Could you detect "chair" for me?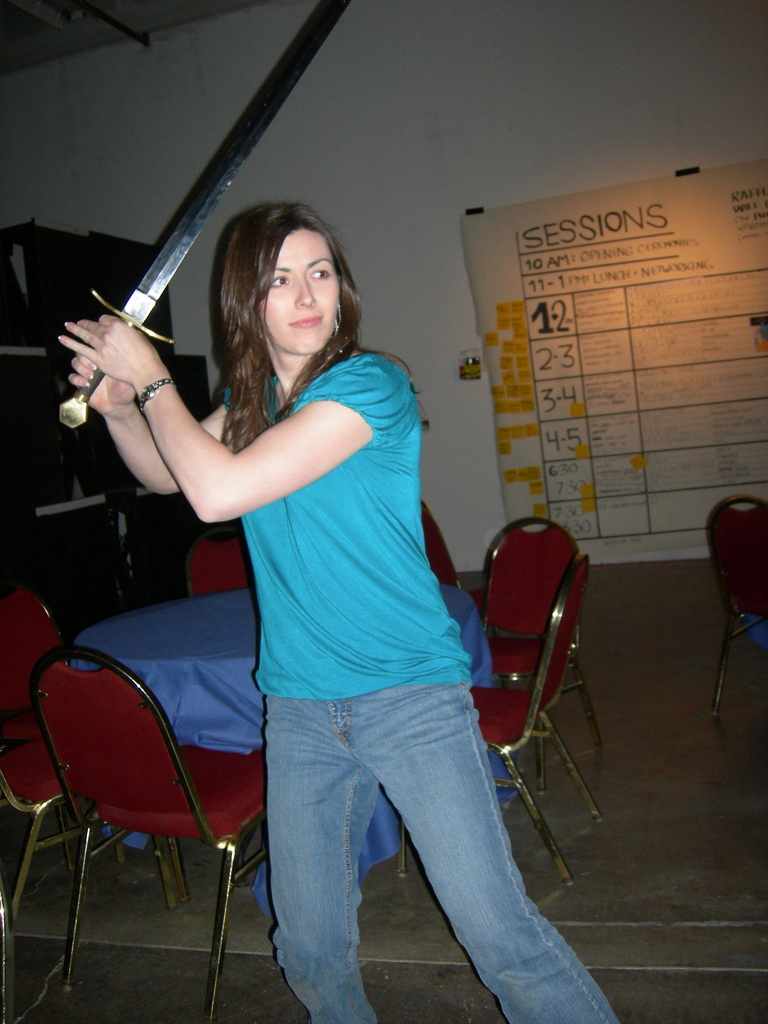
Detection result: rect(189, 525, 257, 599).
